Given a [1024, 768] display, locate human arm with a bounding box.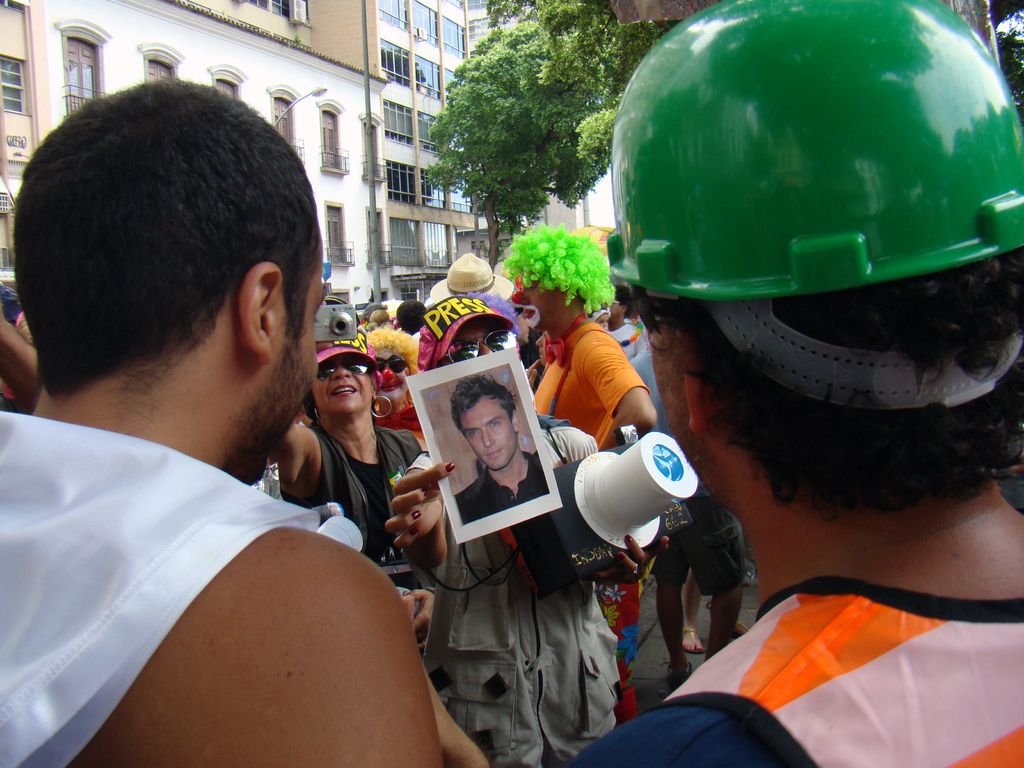
Located: (left=93, top=534, right=458, bottom=767).
